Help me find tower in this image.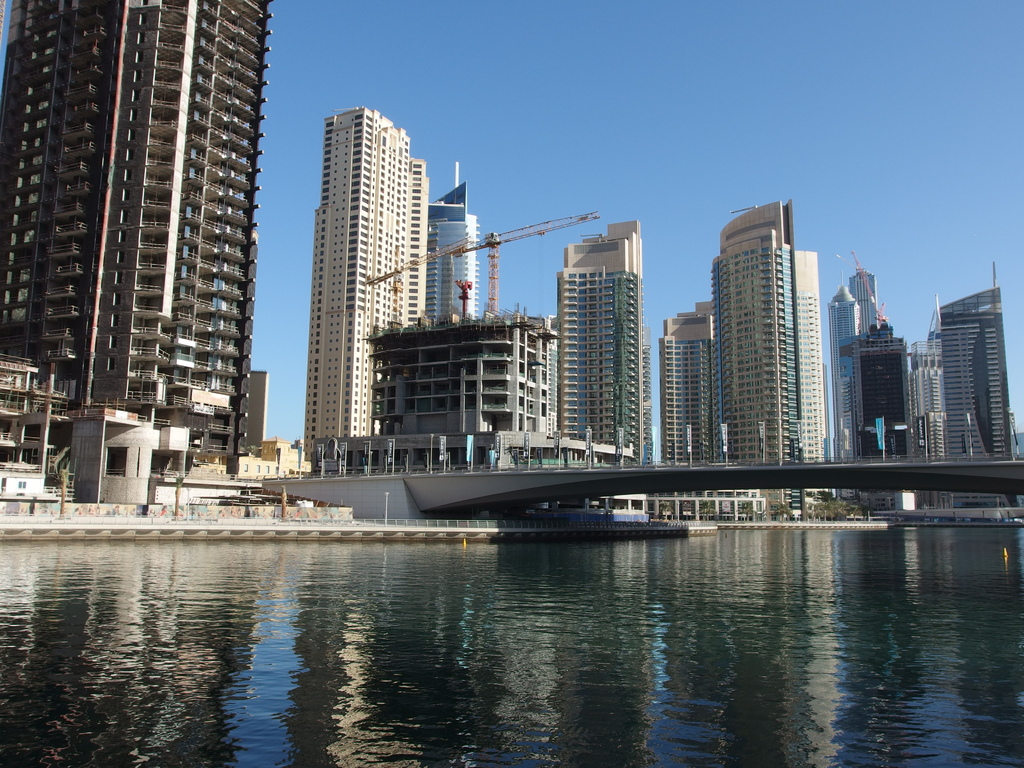
Found it: Rect(662, 303, 722, 467).
